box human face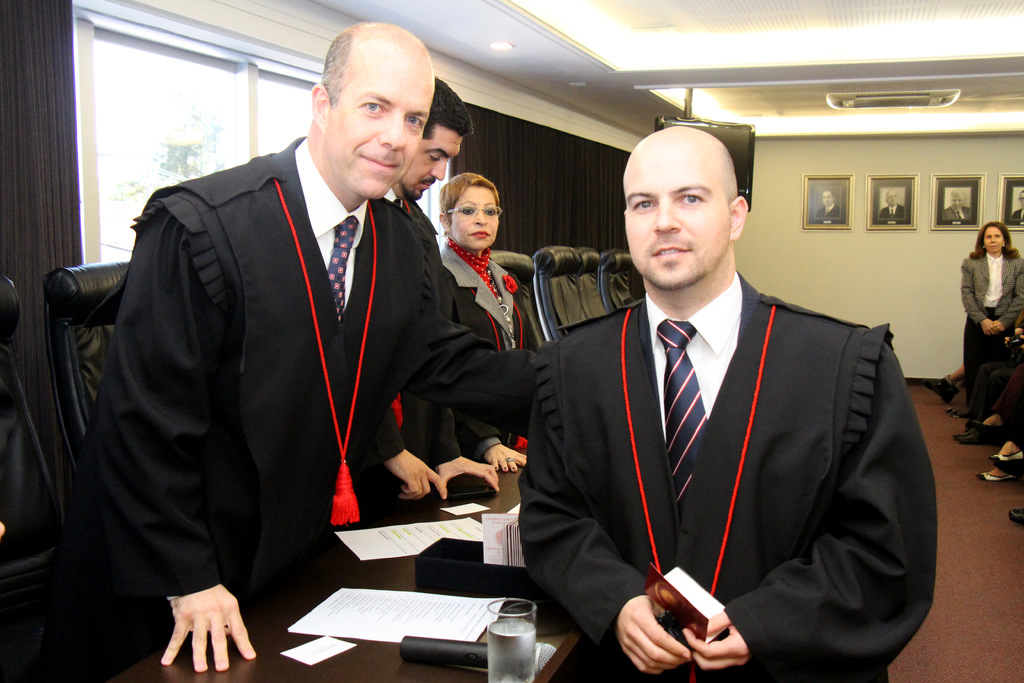
rect(404, 128, 463, 198)
